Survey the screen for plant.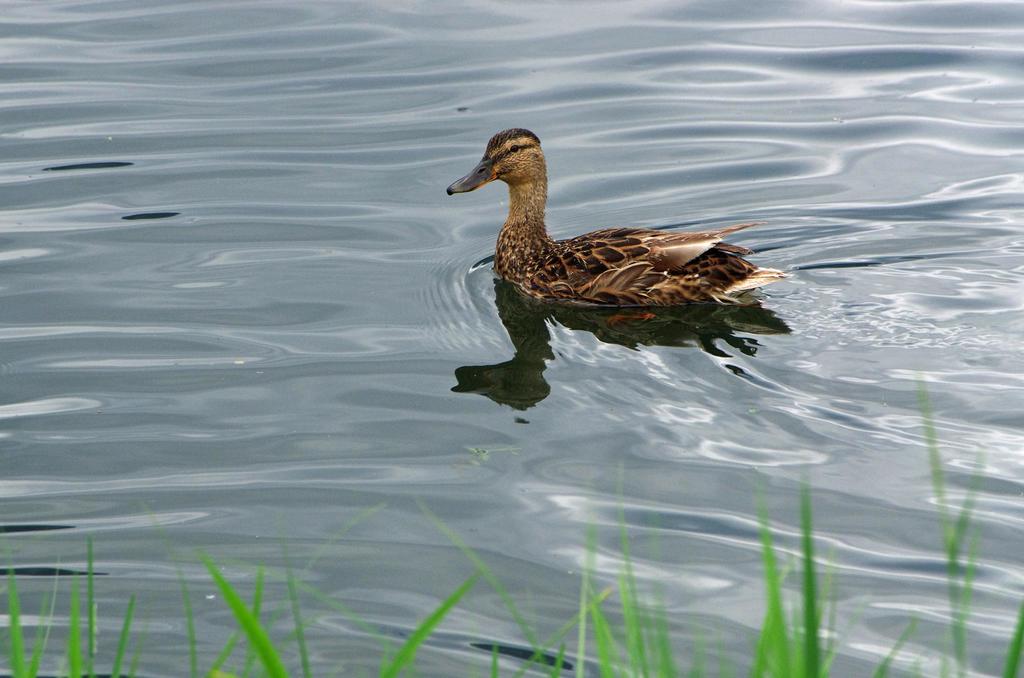
Survey found: locate(278, 545, 317, 677).
